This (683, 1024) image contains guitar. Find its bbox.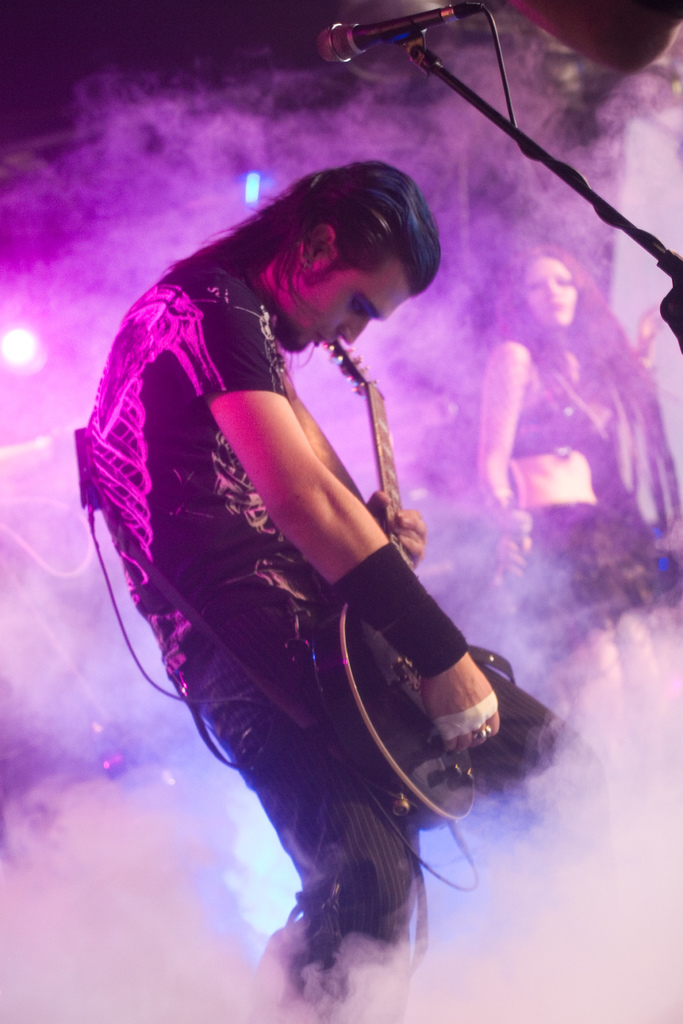
<region>333, 342, 479, 833</region>.
